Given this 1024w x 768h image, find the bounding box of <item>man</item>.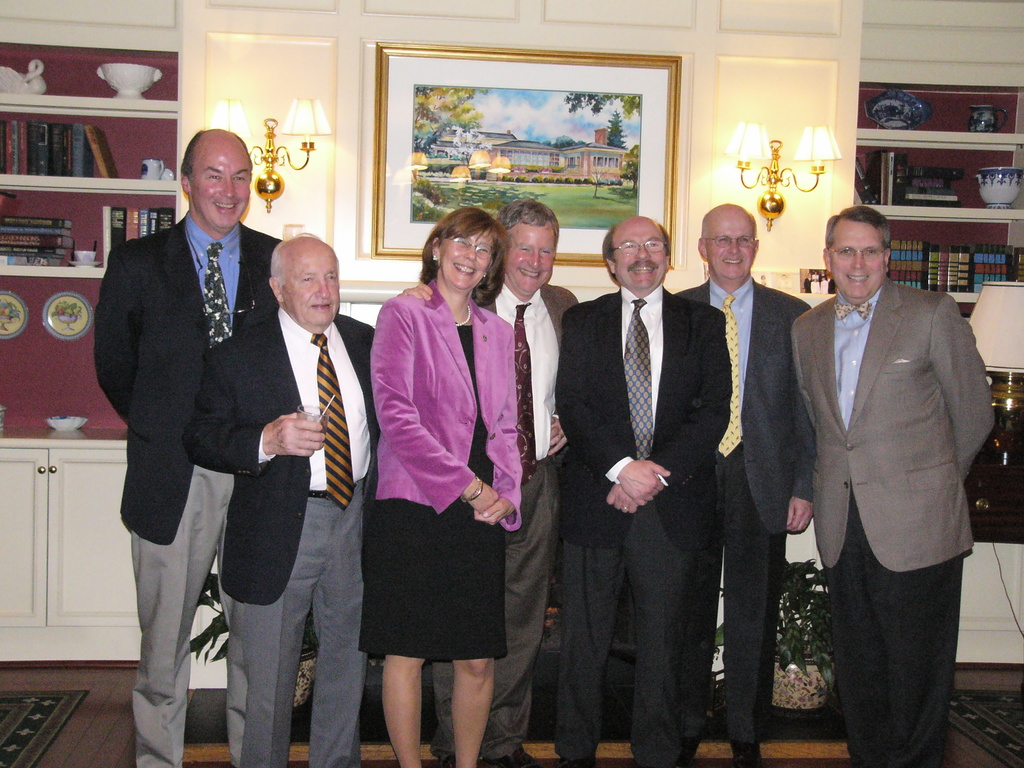
<box>182,236,381,767</box>.
